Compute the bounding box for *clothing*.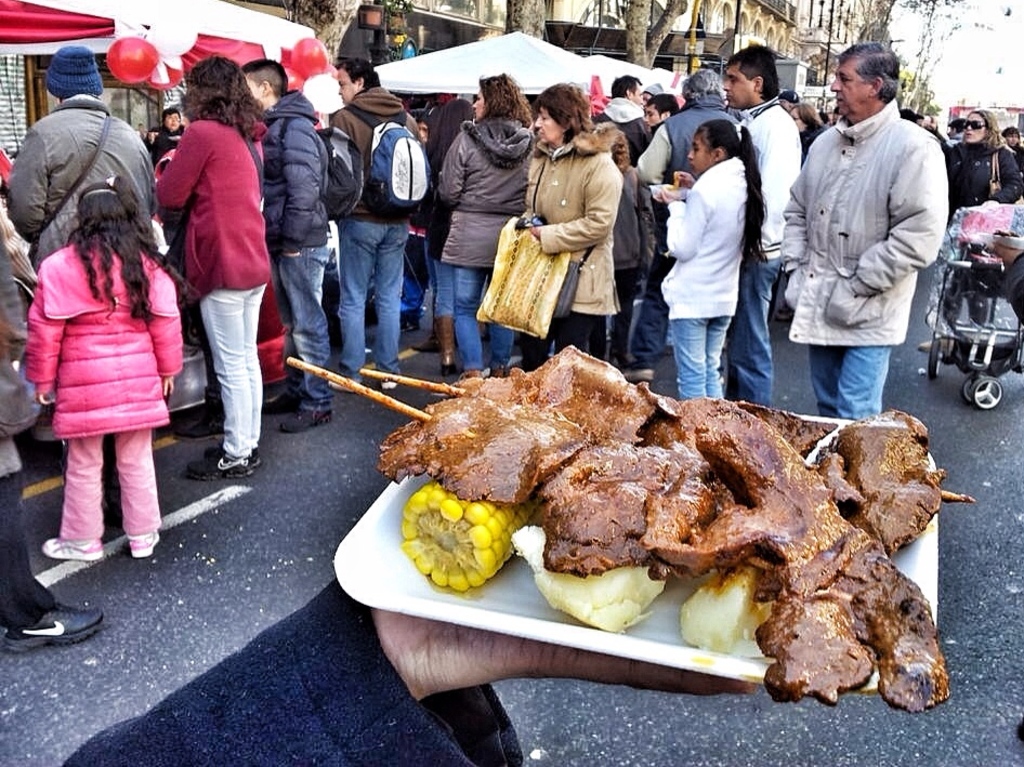
box=[0, 215, 55, 637].
